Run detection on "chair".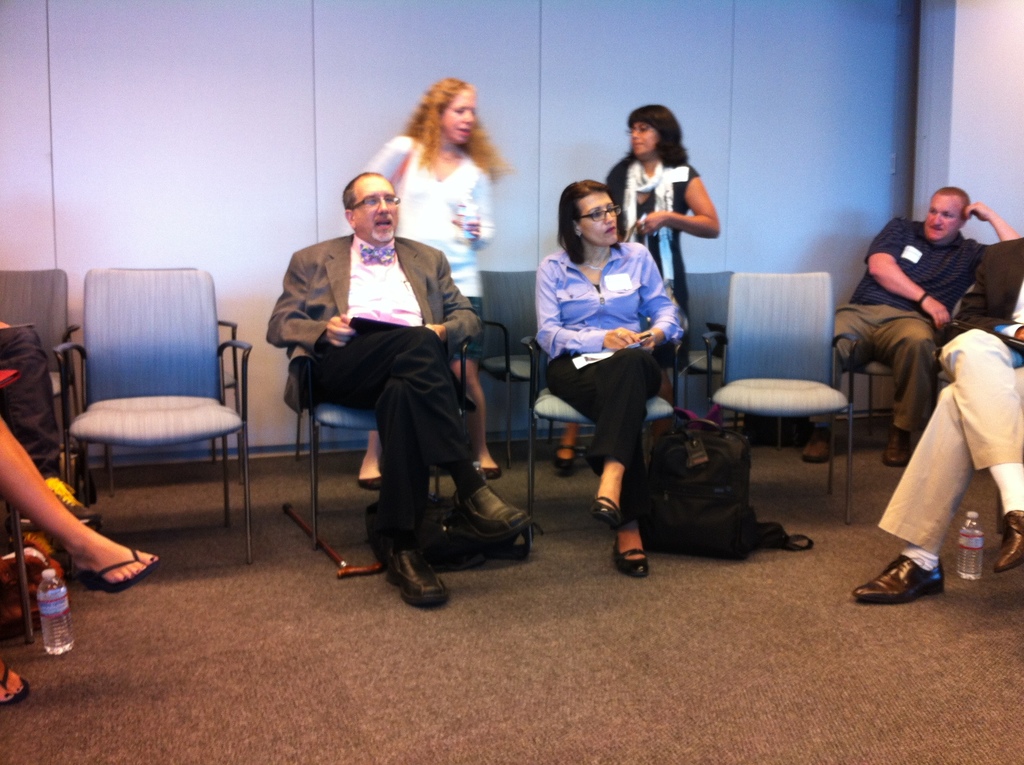
Result: detection(829, 334, 939, 463).
